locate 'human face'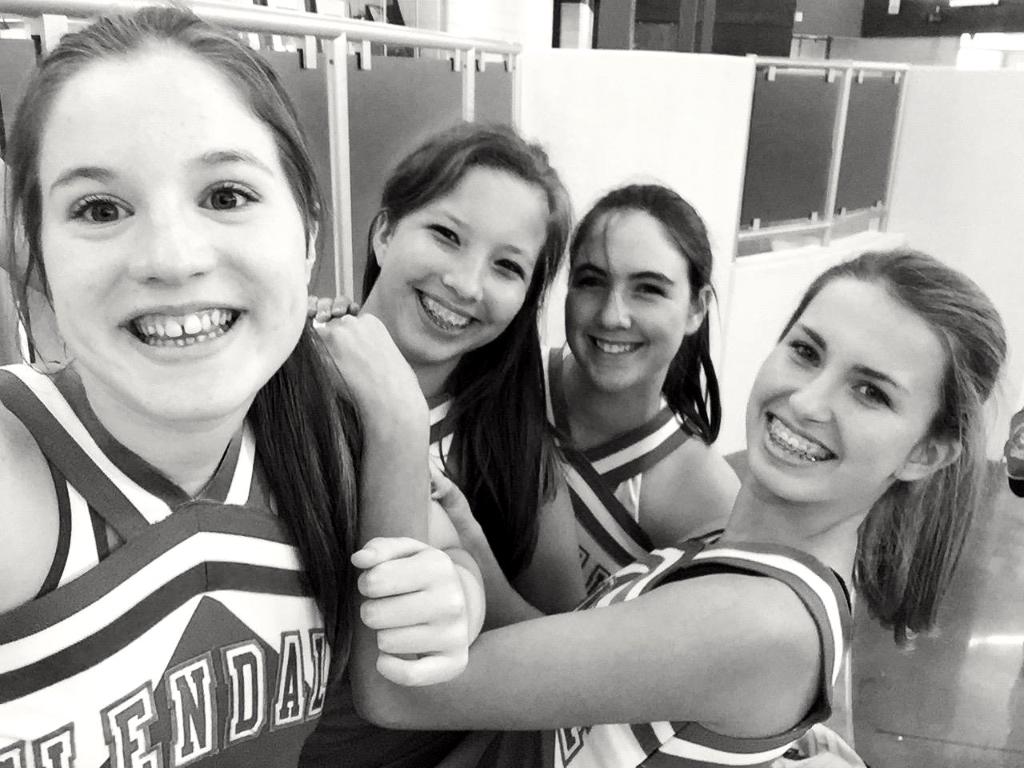
Rect(378, 166, 546, 366)
